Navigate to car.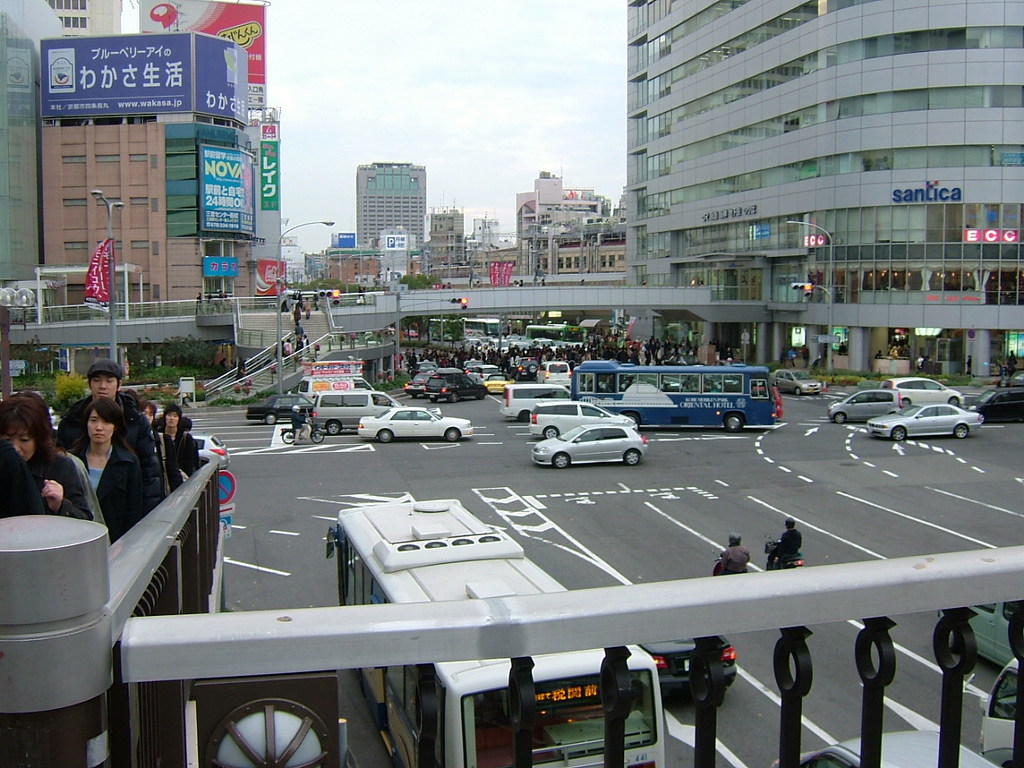
Navigation target: [left=770, top=366, right=822, bottom=396].
